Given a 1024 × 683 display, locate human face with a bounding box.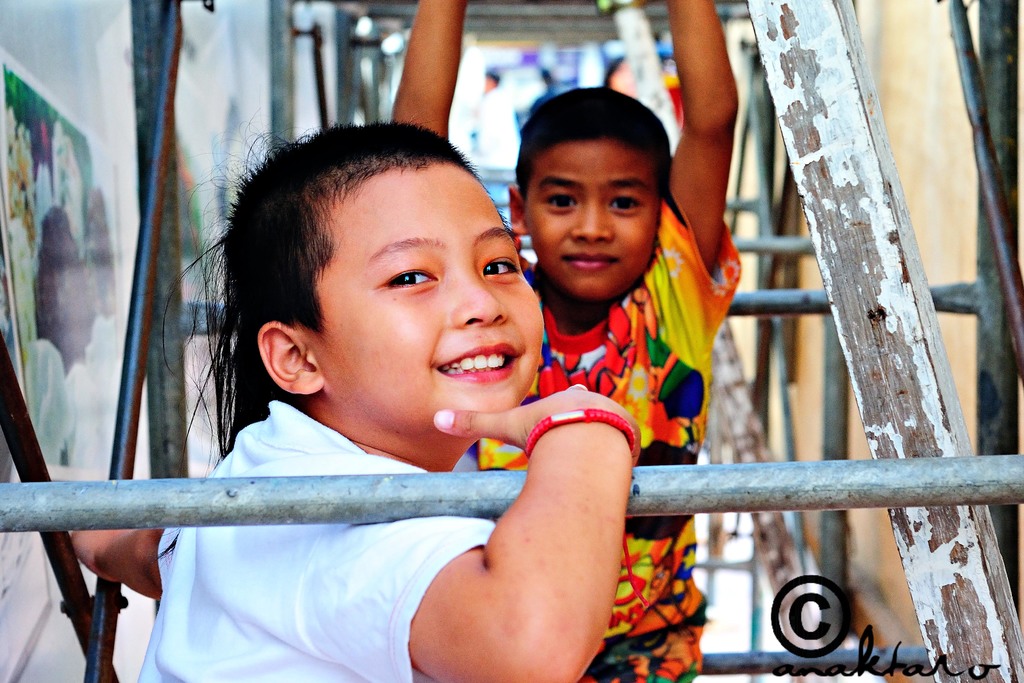
Located: 313/168/545/428.
